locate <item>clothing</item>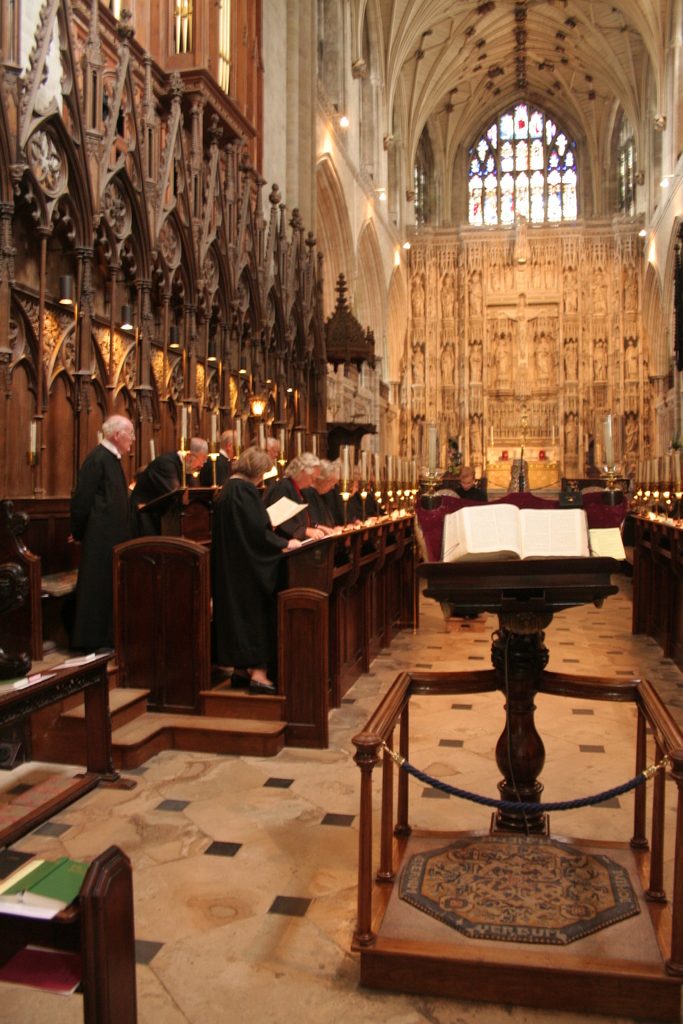
<bbox>139, 447, 183, 505</bbox>
